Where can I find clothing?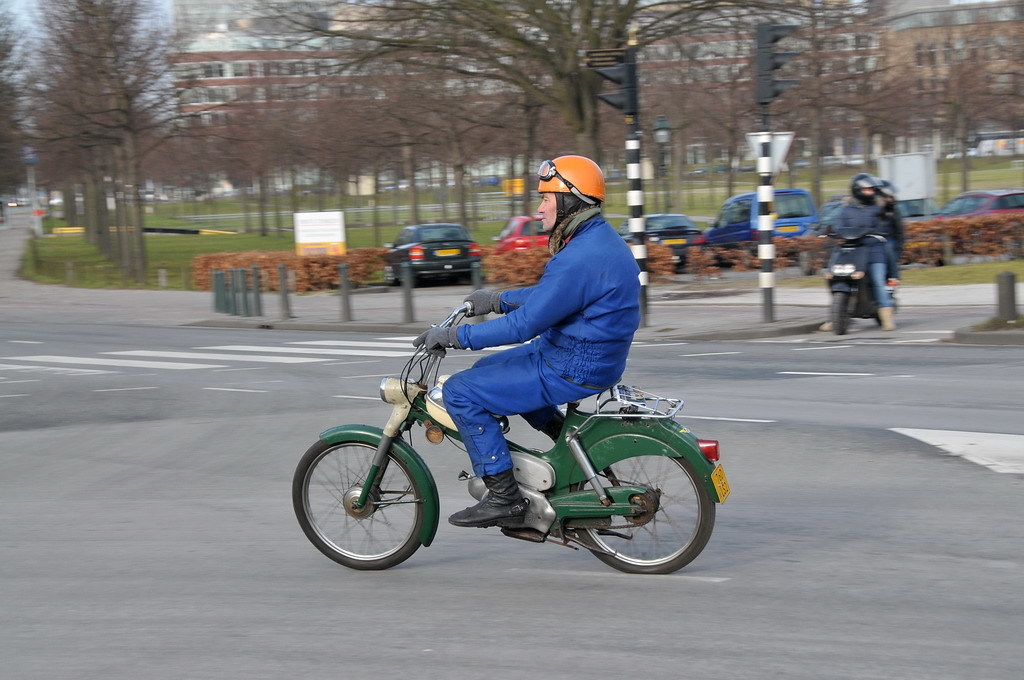
You can find it at rect(820, 191, 887, 313).
